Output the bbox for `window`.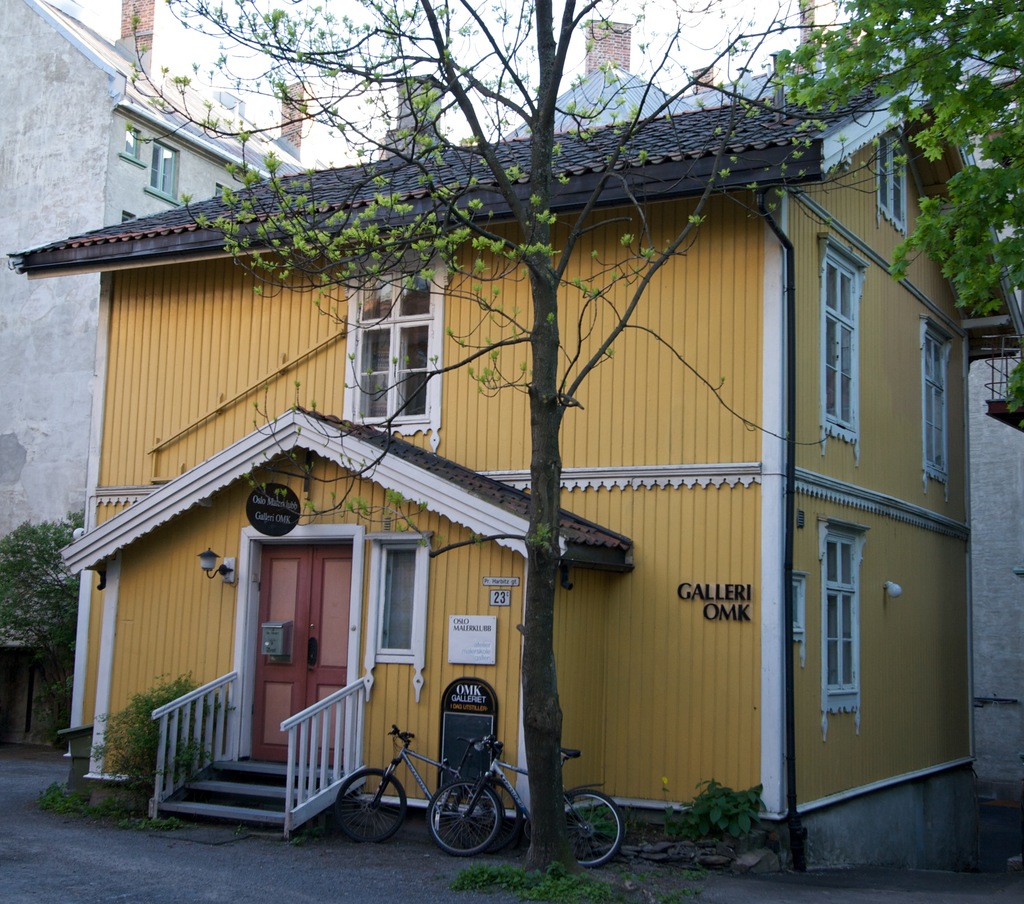
locate(112, 123, 147, 161).
